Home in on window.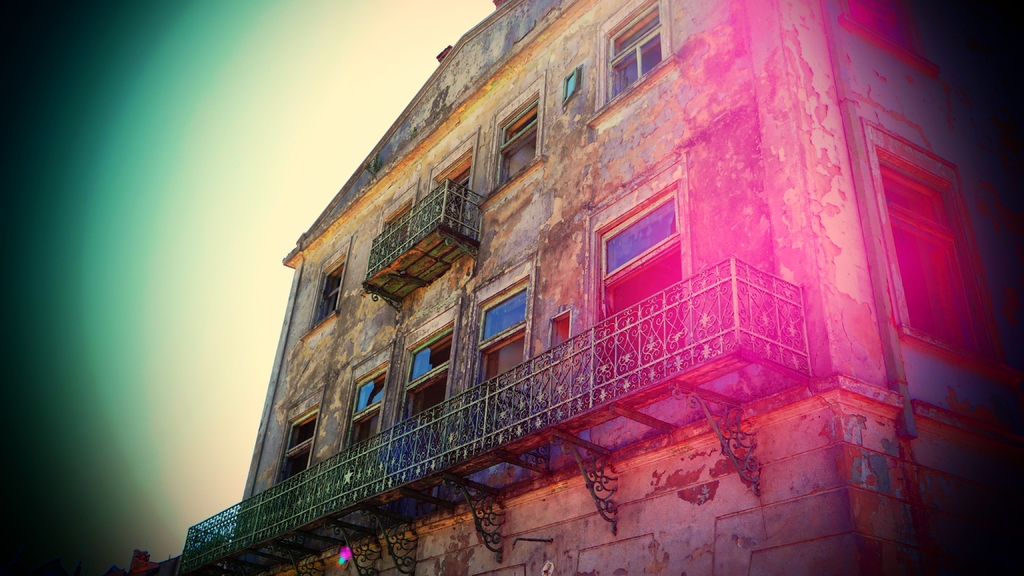
Homed in at pyautogui.locateOnScreen(301, 235, 351, 339).
